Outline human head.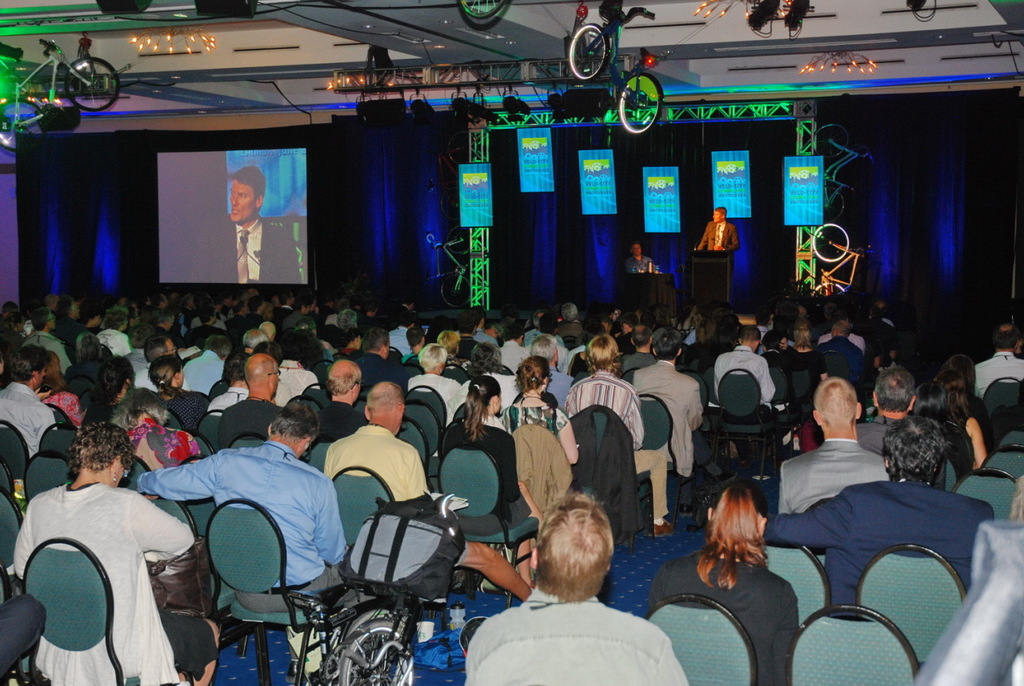
Outline: 472:344:513:365.
